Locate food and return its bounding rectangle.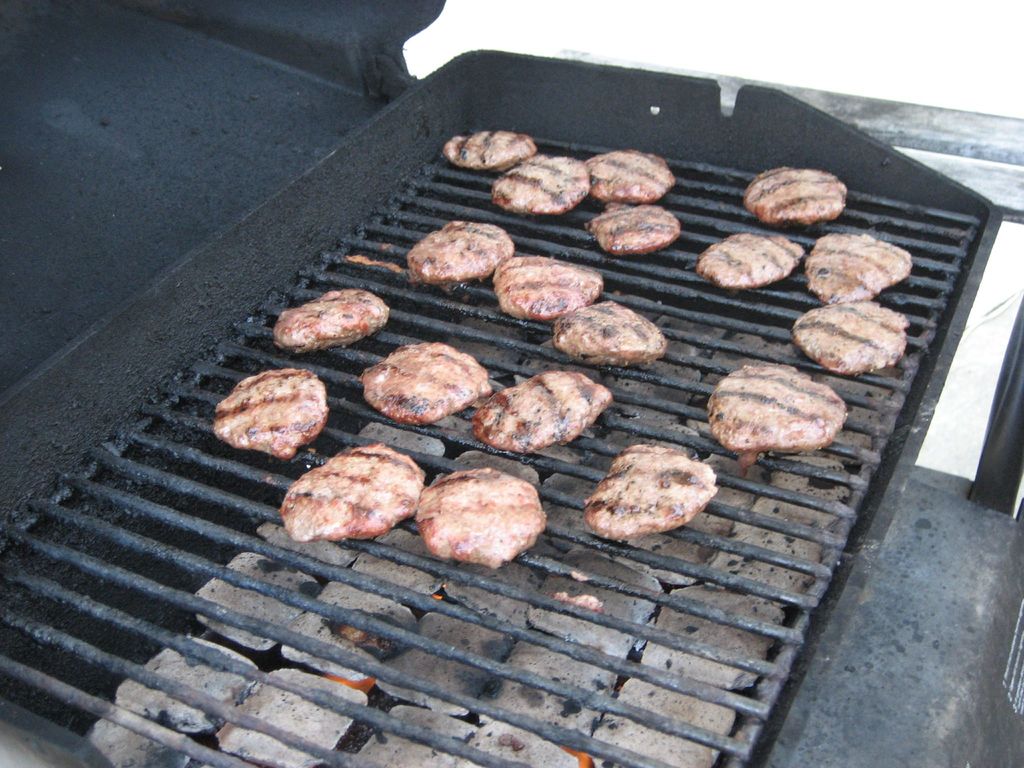
[493, 254, 604, 320].
